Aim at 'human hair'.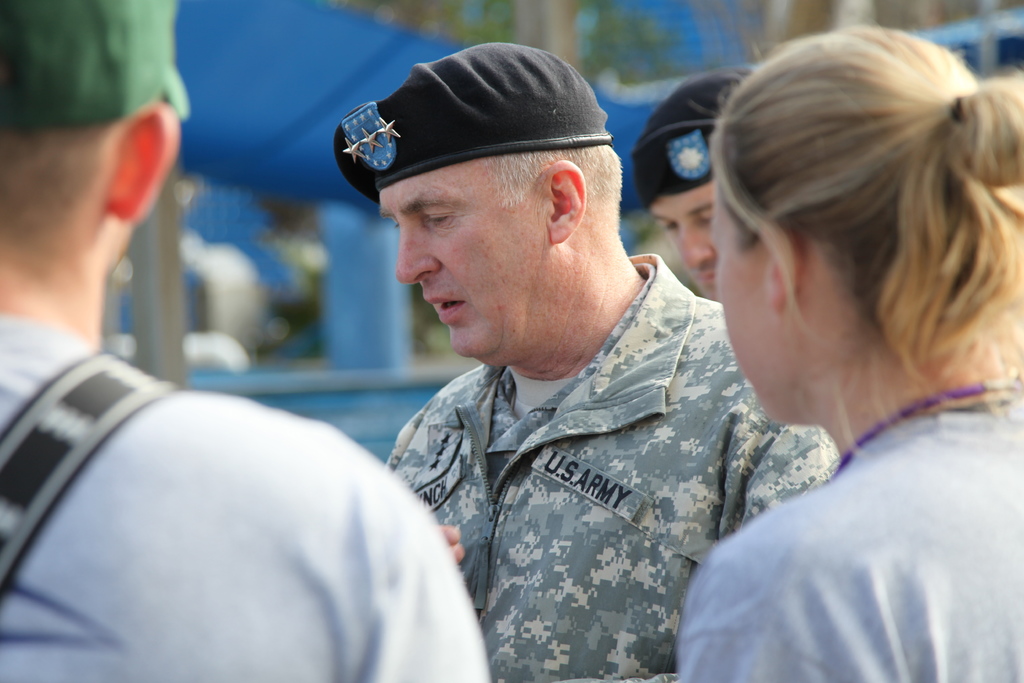
Aimed at 483,156,629,224.
